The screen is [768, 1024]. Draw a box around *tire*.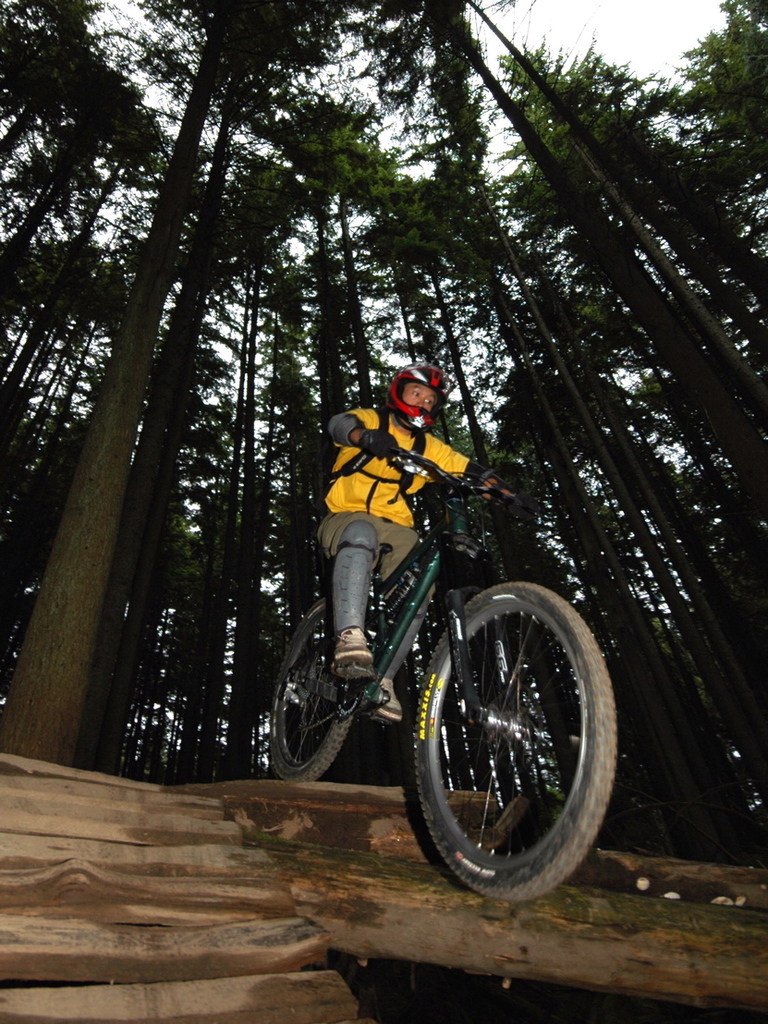
locate(271, 596, 352, 778).
